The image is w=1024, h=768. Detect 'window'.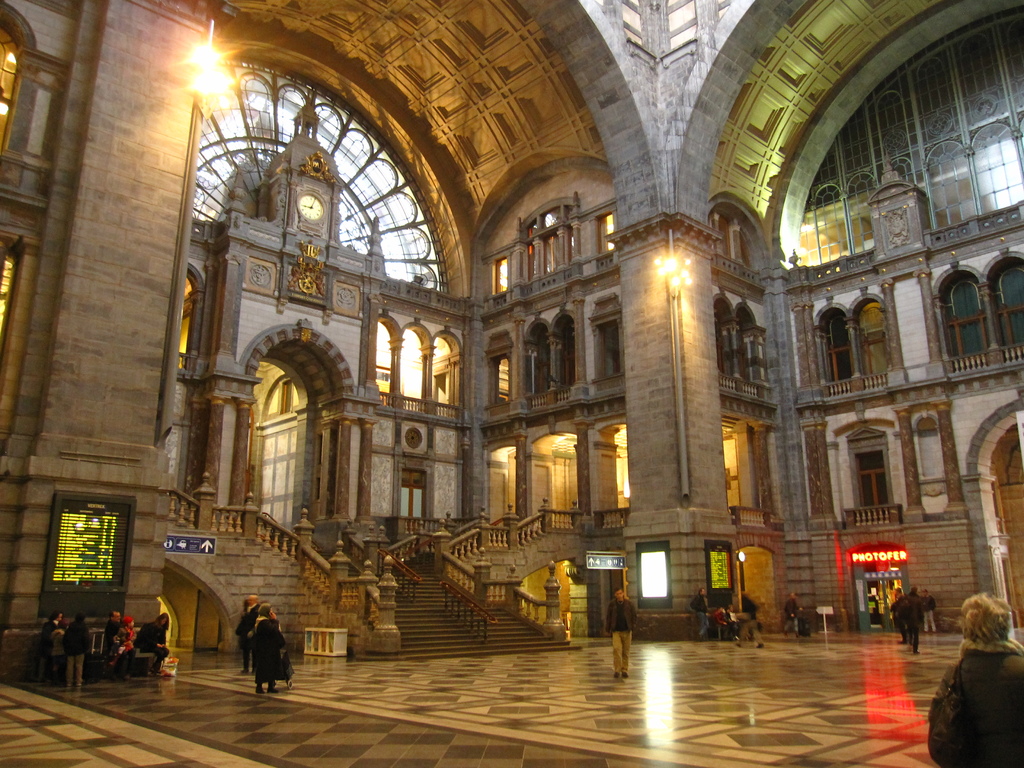
Detection: (946,278,986,353).
